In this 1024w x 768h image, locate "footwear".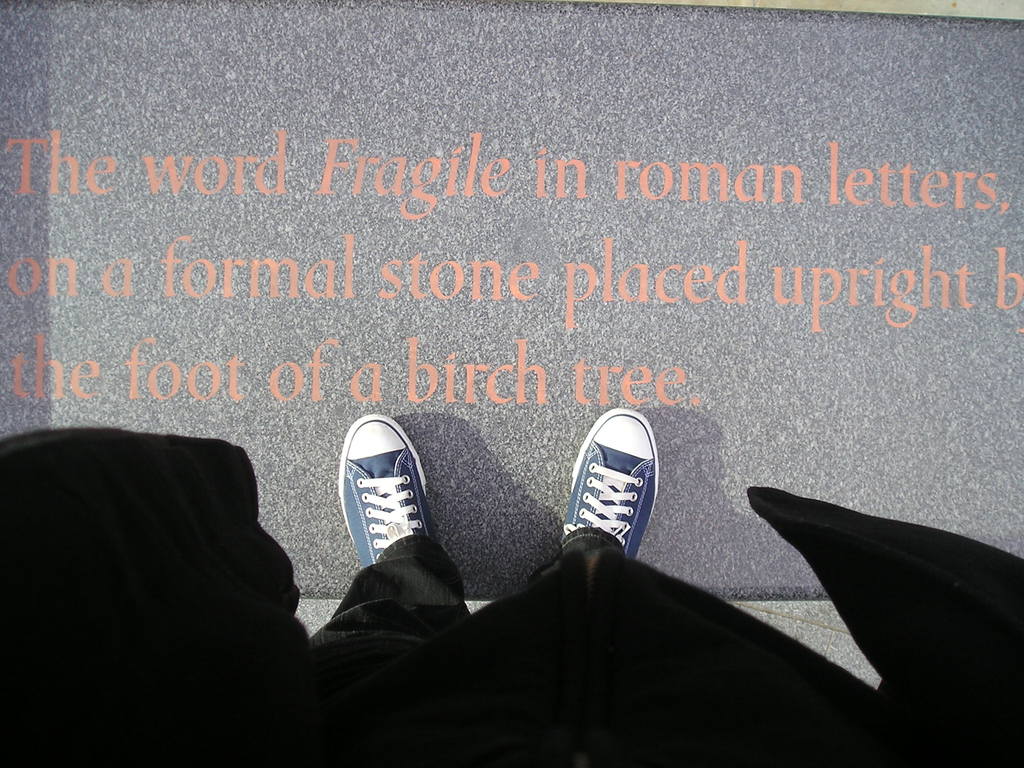
Bounding box: (561, 405, 668, 584).
